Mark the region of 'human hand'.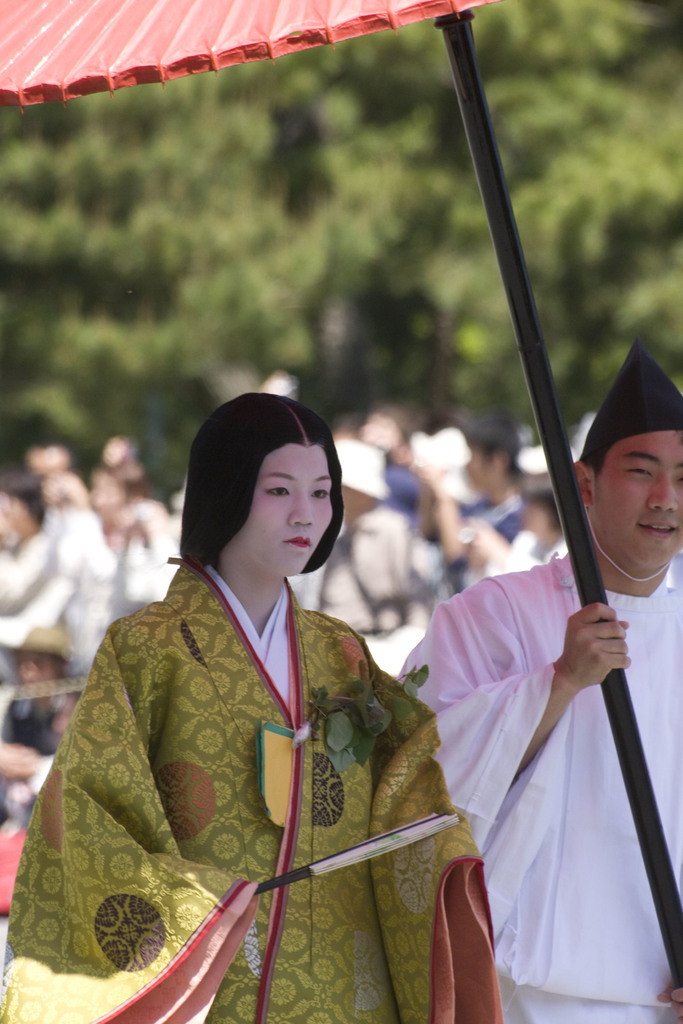
Region: bbox=[0, 736, 40, 781].
